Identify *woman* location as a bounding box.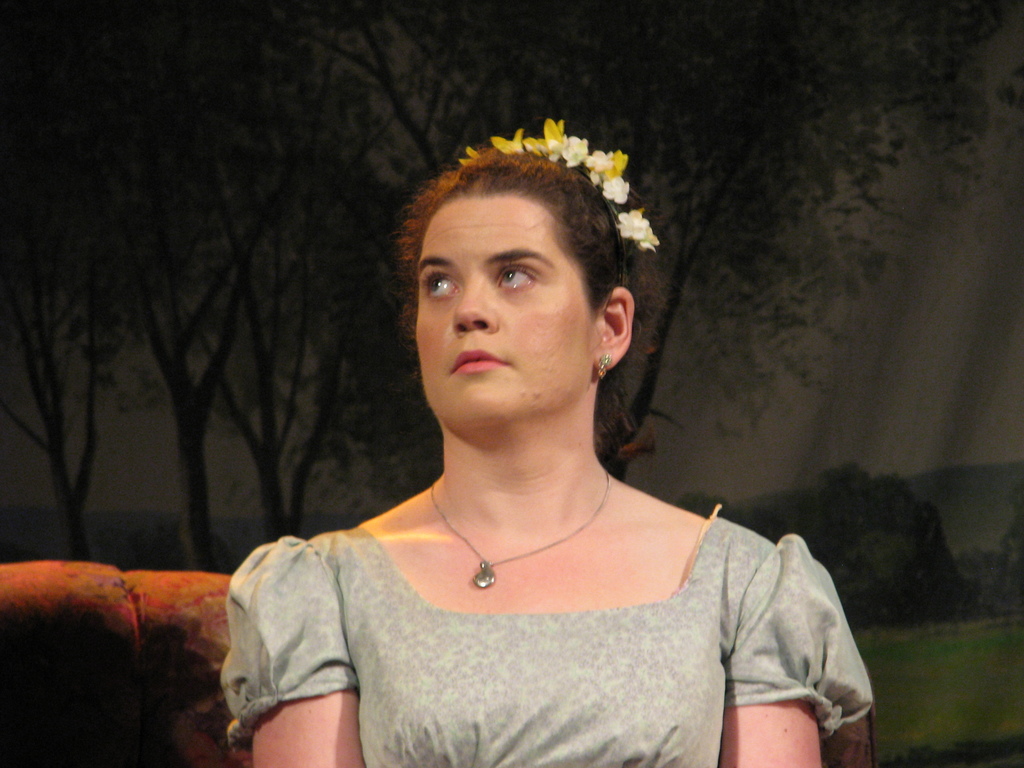
rect(211, 120, 870, 767).
